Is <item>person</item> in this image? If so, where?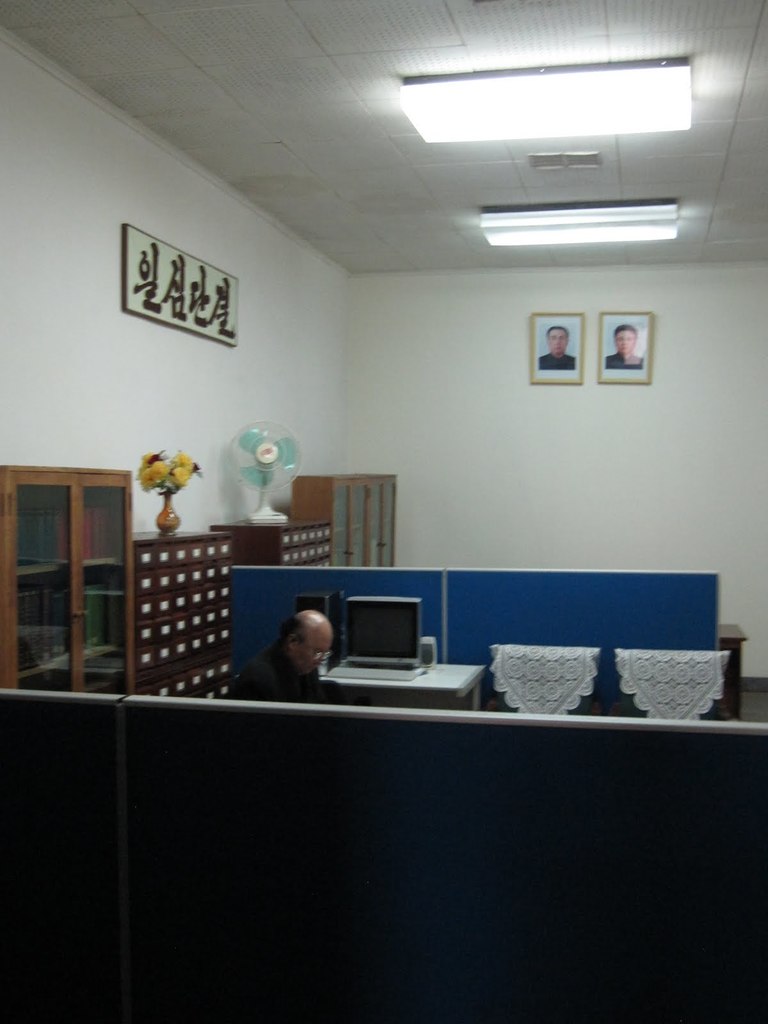
Yes, at bbox=[264, 598, 353, 706].
